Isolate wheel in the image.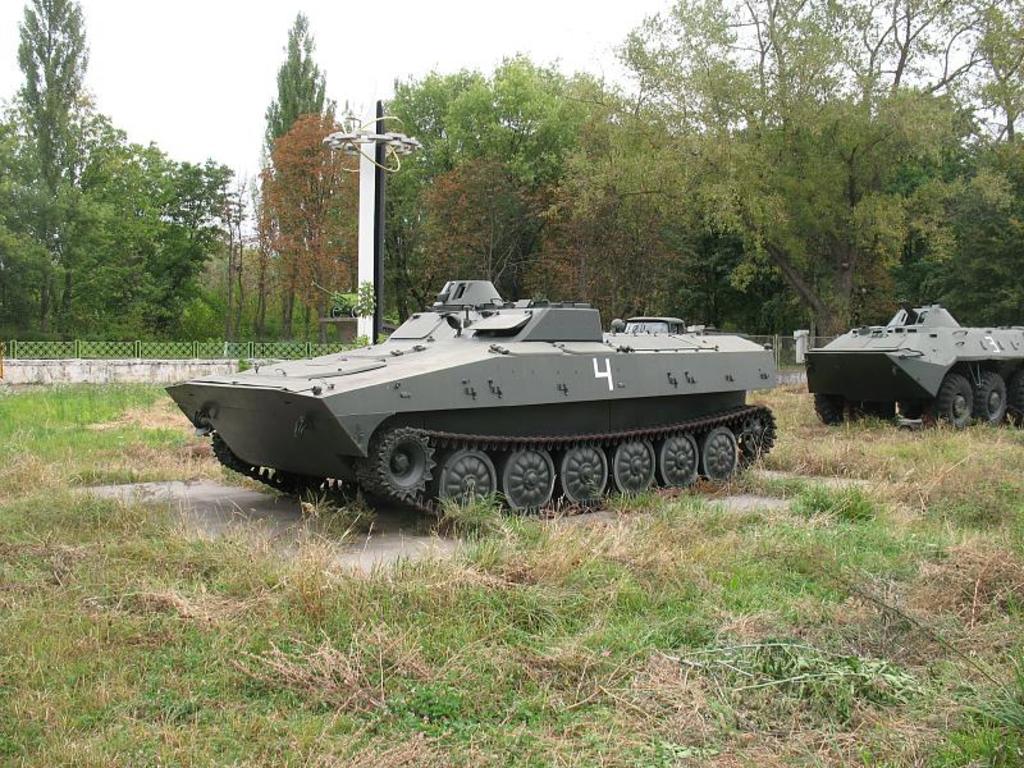
Isolated region: 499 448 556 507.
